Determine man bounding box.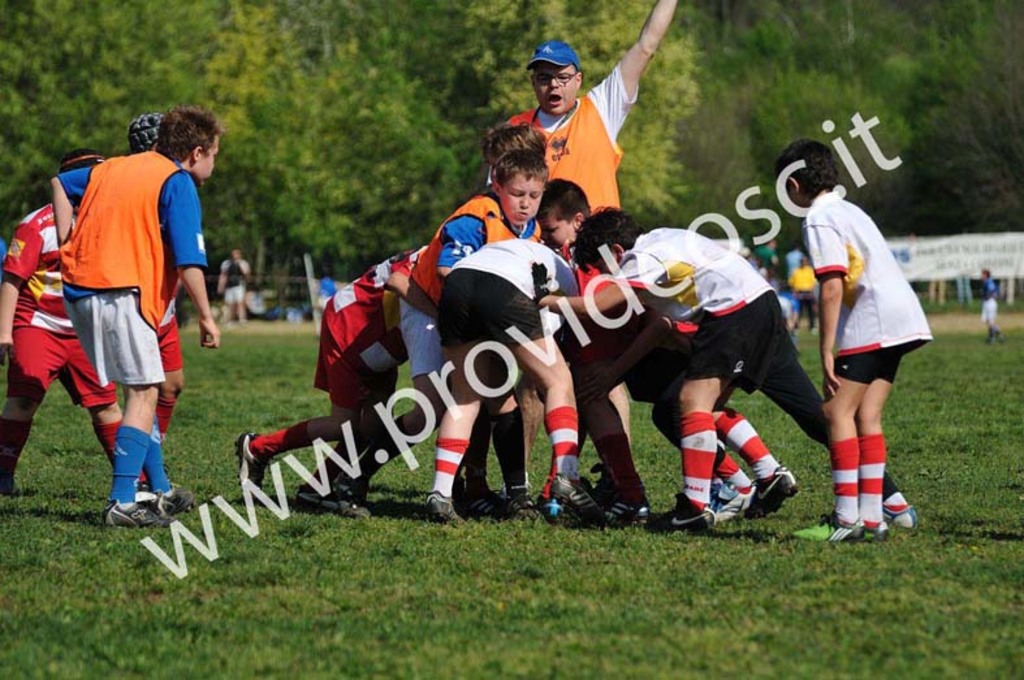
Determined: region(219, 248, 251, 326).
